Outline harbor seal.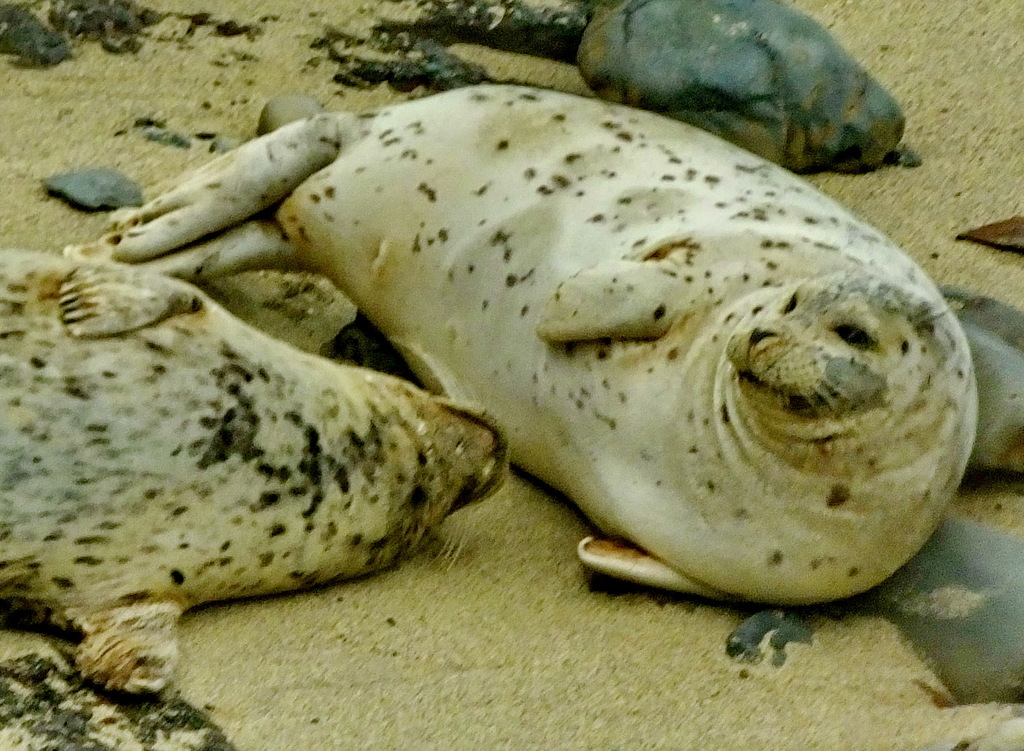
Outline: 0, 247, 513, 692.
